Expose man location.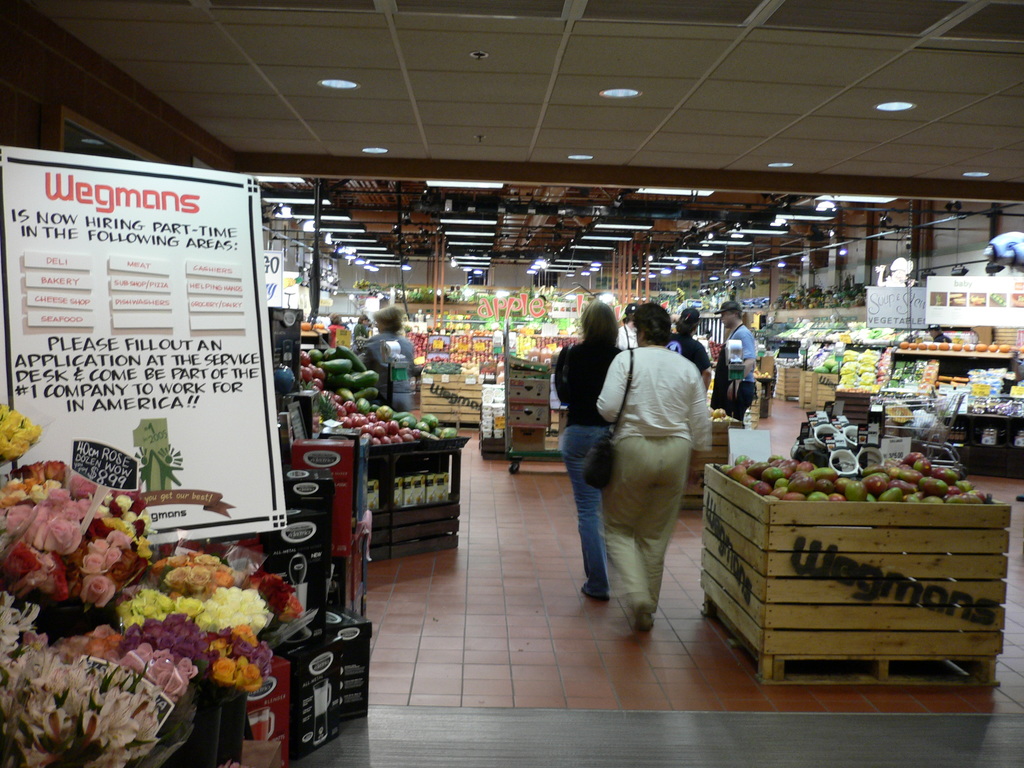
Exposed at bbox(712, 303, 760, 420).
